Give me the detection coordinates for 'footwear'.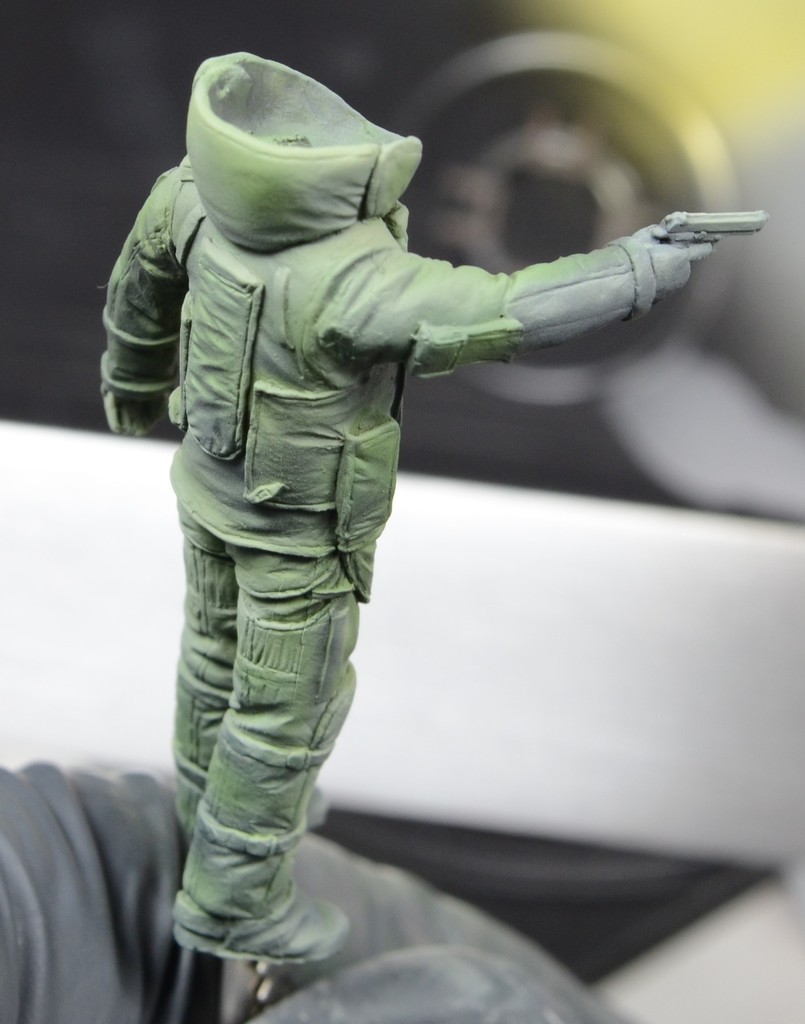
x1=304, y1=779, x2=329, y2=826.
